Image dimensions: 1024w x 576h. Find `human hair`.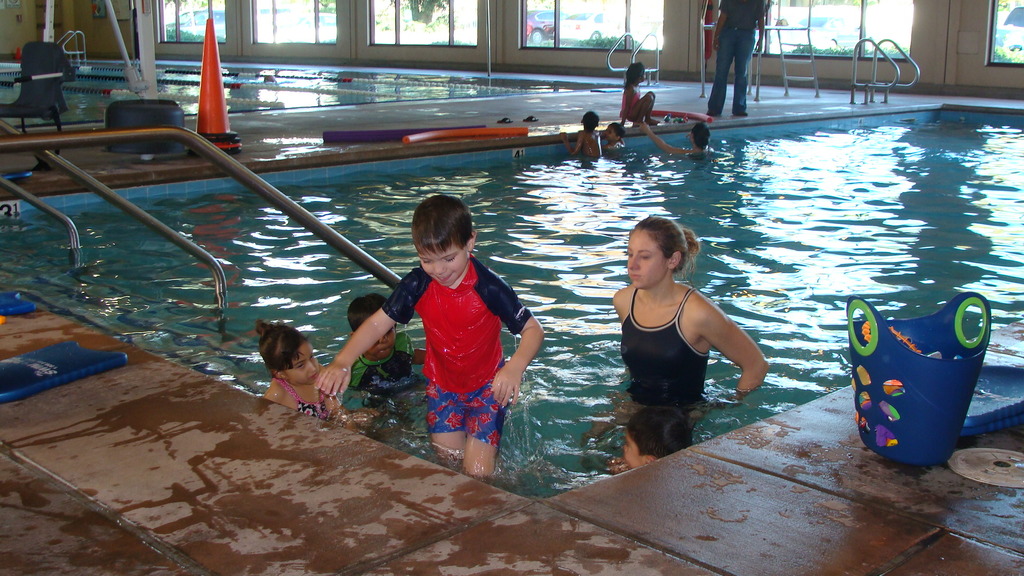
<bbox>639, 214, 700, 273</bbox>.
